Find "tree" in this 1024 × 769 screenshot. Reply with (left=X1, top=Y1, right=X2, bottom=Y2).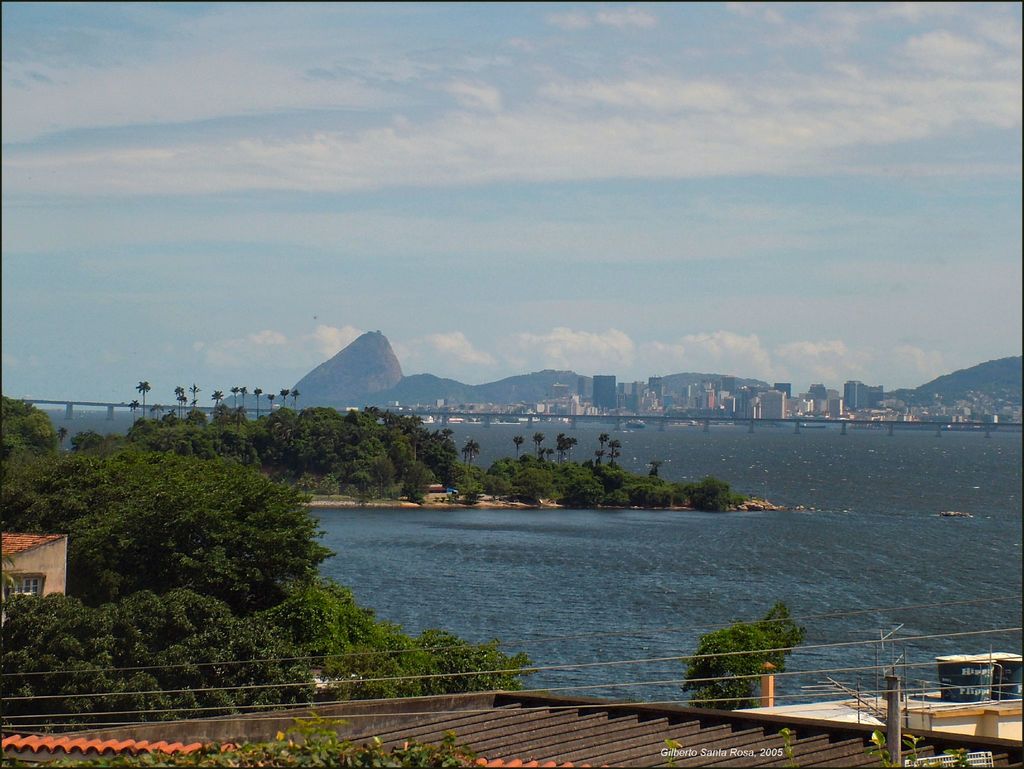
(left=210, top=383, right=232, bottom=410).
